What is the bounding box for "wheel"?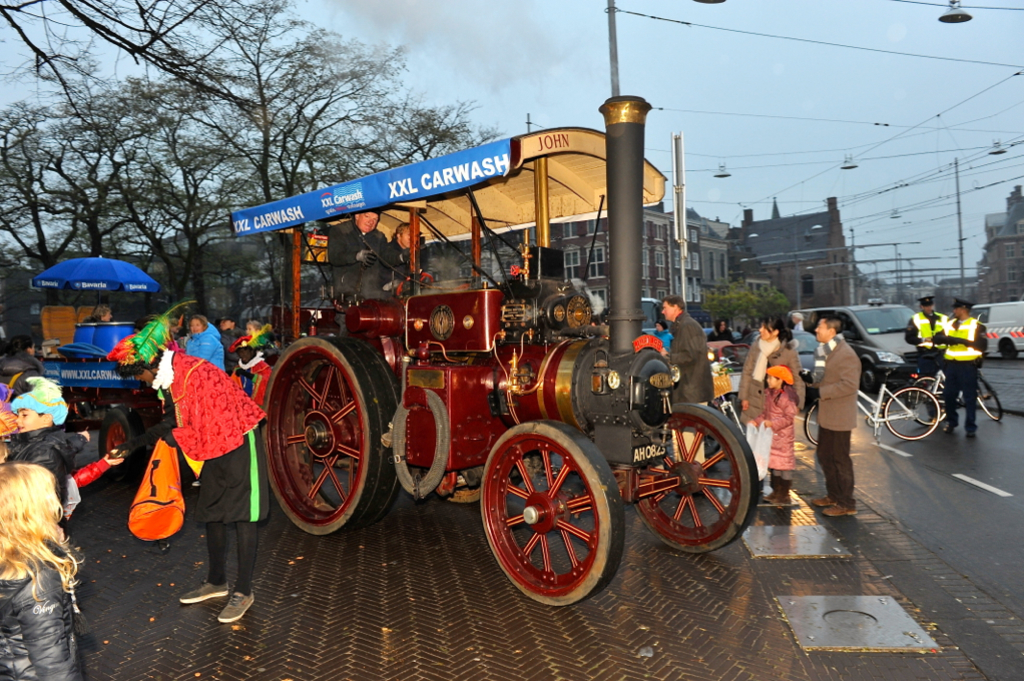
{"x1": 907, "y1": 376, "x2": 951, "y2": 427}.
